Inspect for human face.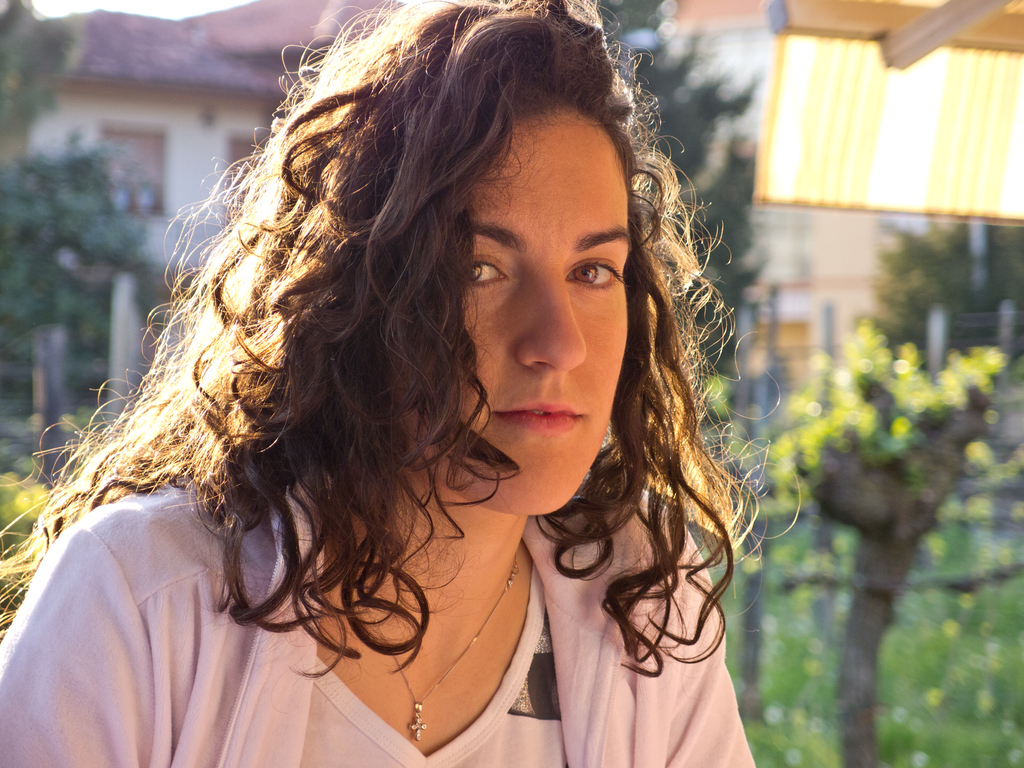
Inspection: region(388, 110, 632, 516).
